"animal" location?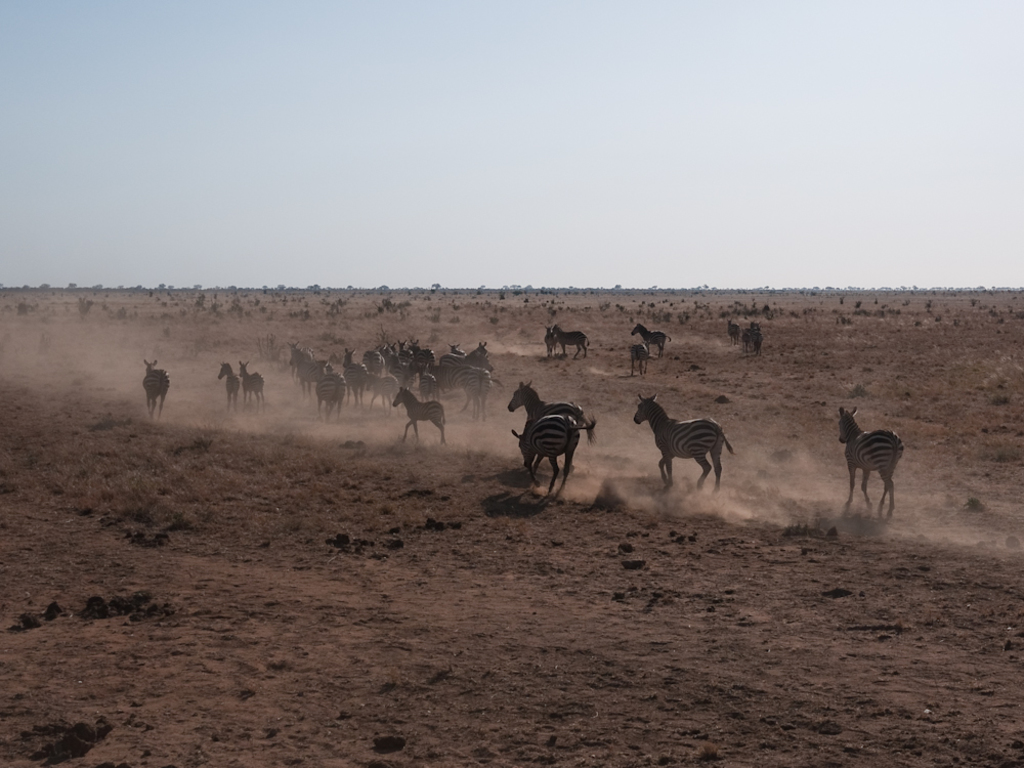
{"x1": 632, "y1": 324, "x2": 670, "y2": 359}
